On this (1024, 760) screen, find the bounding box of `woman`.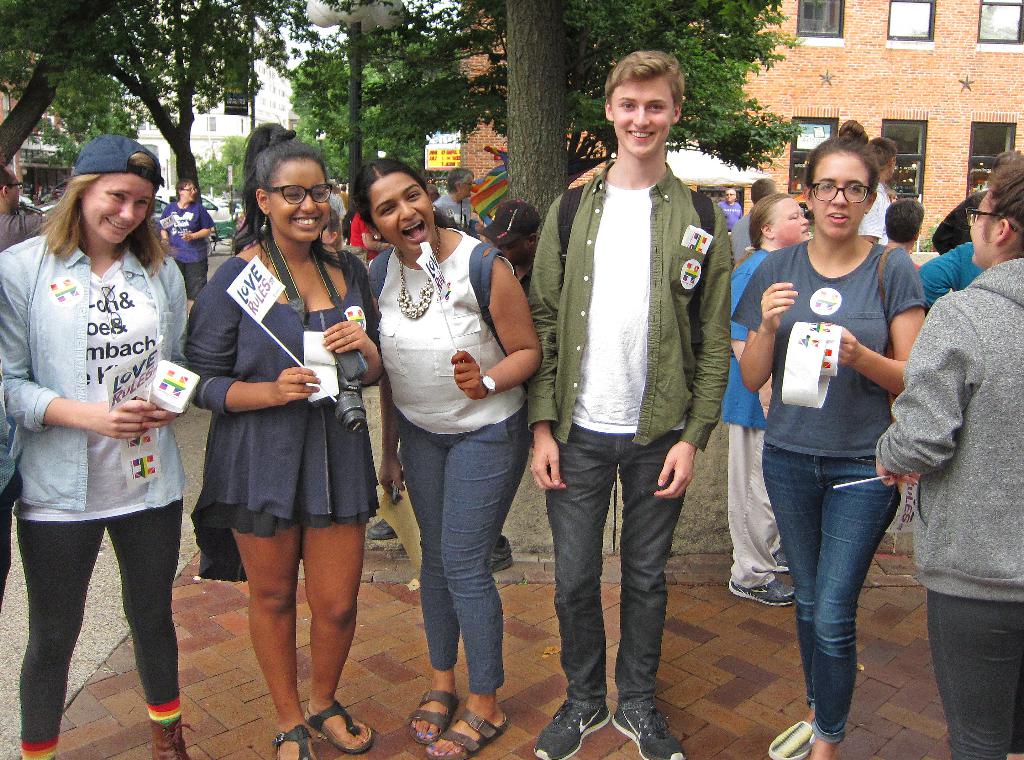
Bounding box: 154,181,216,302.
